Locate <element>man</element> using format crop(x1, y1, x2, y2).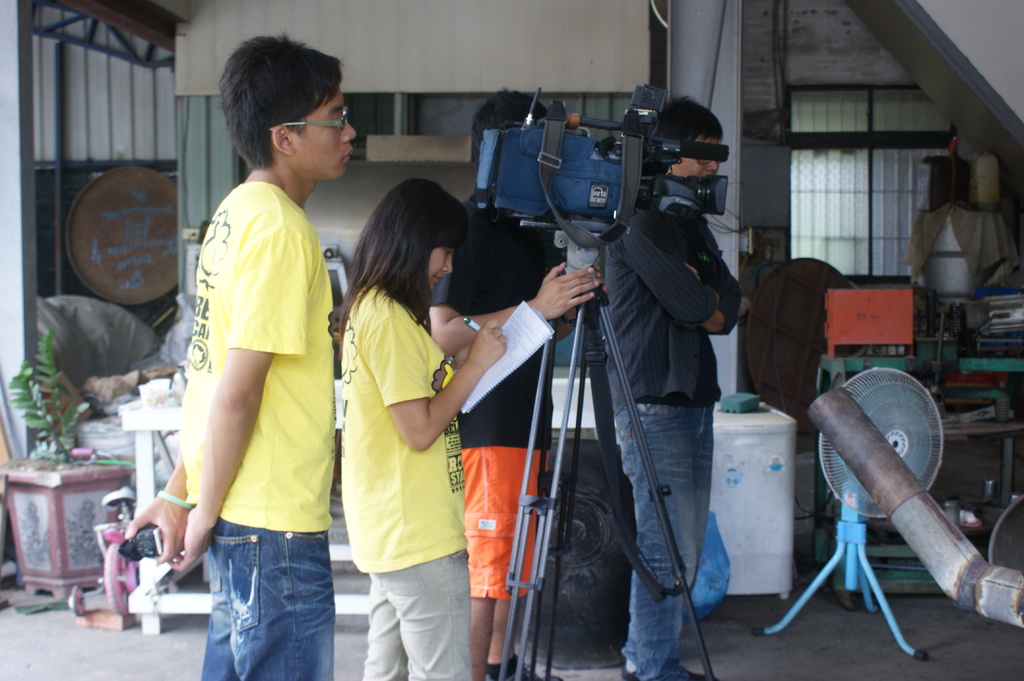
crop(428, 86, 604, 680).
